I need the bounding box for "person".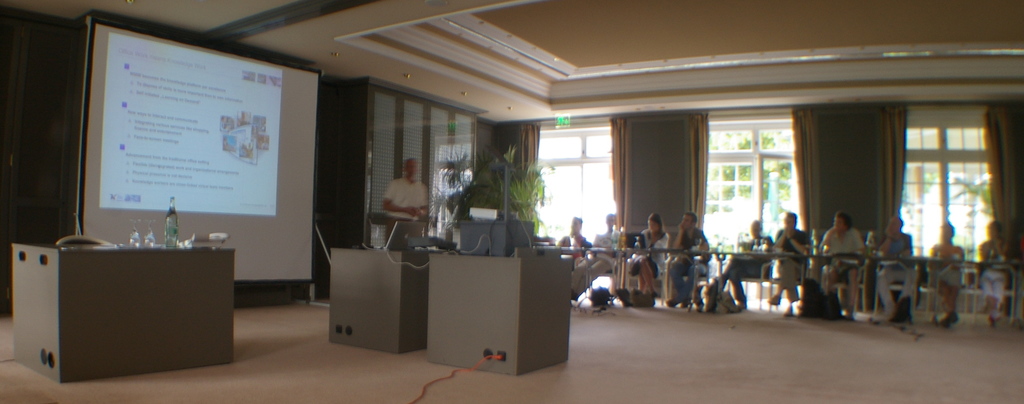
Here it is: crop(637, 212, 670, 293).
